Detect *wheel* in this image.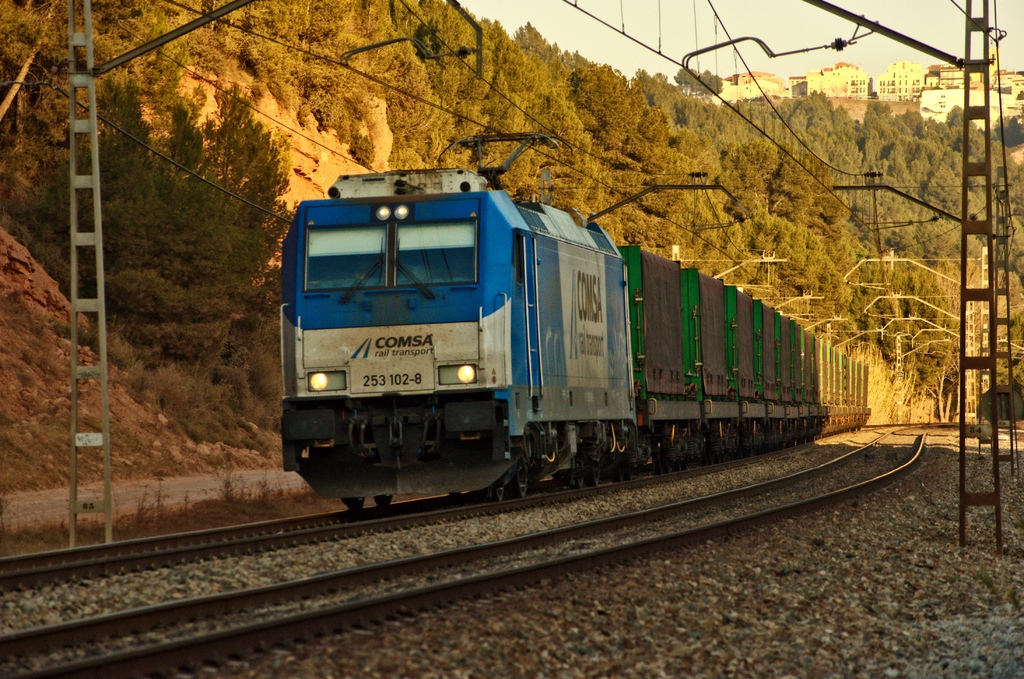
Detection: [573, 454, 586, 486].
